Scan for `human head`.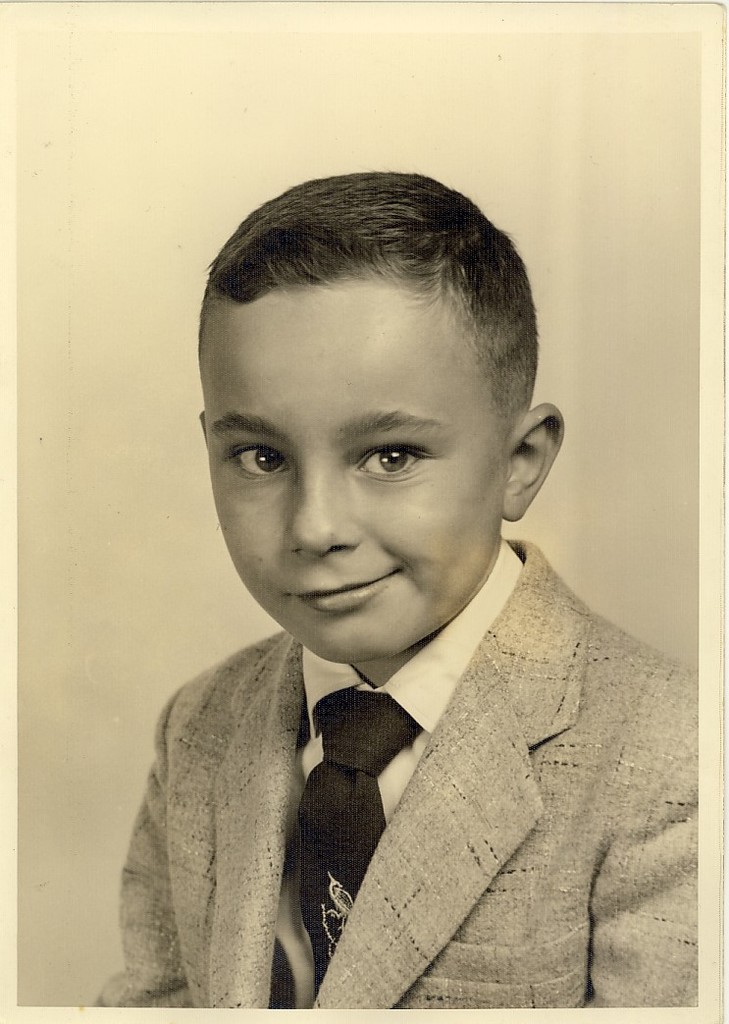
Scan result: <bbox>198, 164, 550, 612</bbox>.
